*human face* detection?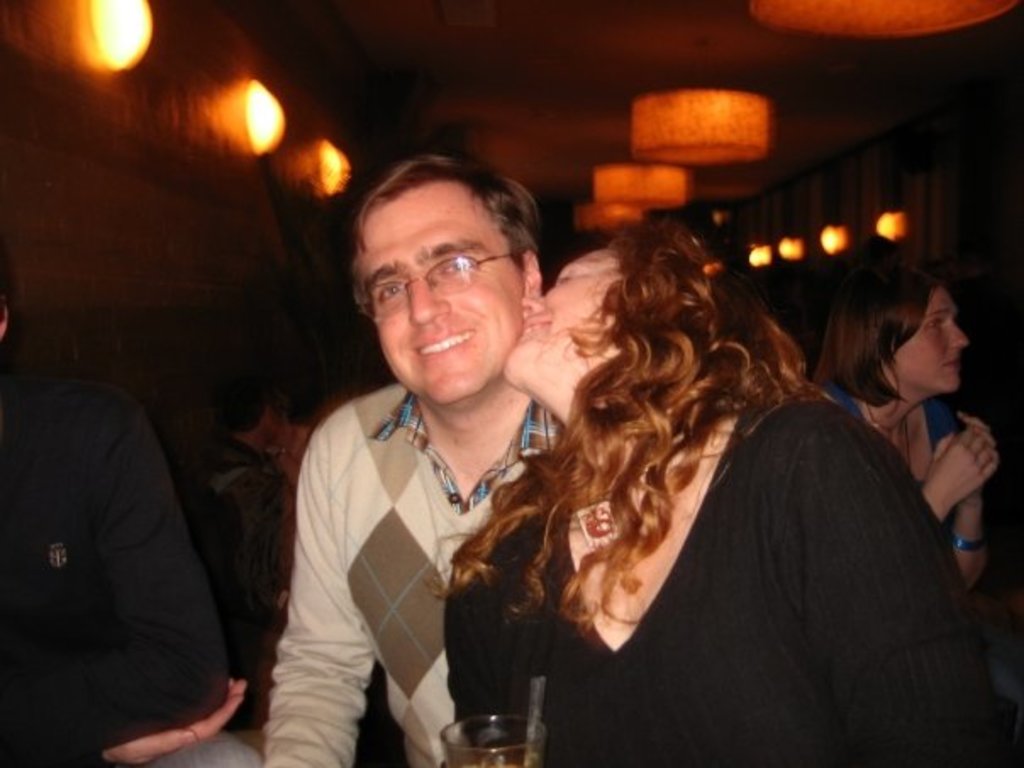
box(373, 181, 524, 424)
